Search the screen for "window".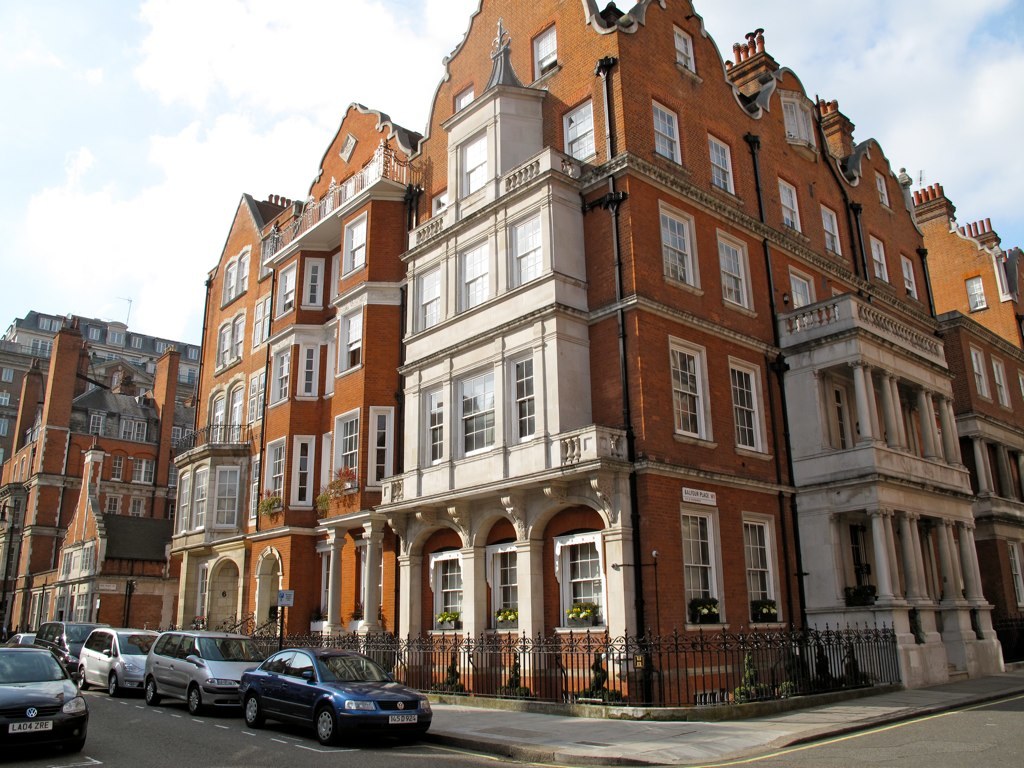
Found at (109, 456, 124, 477).
